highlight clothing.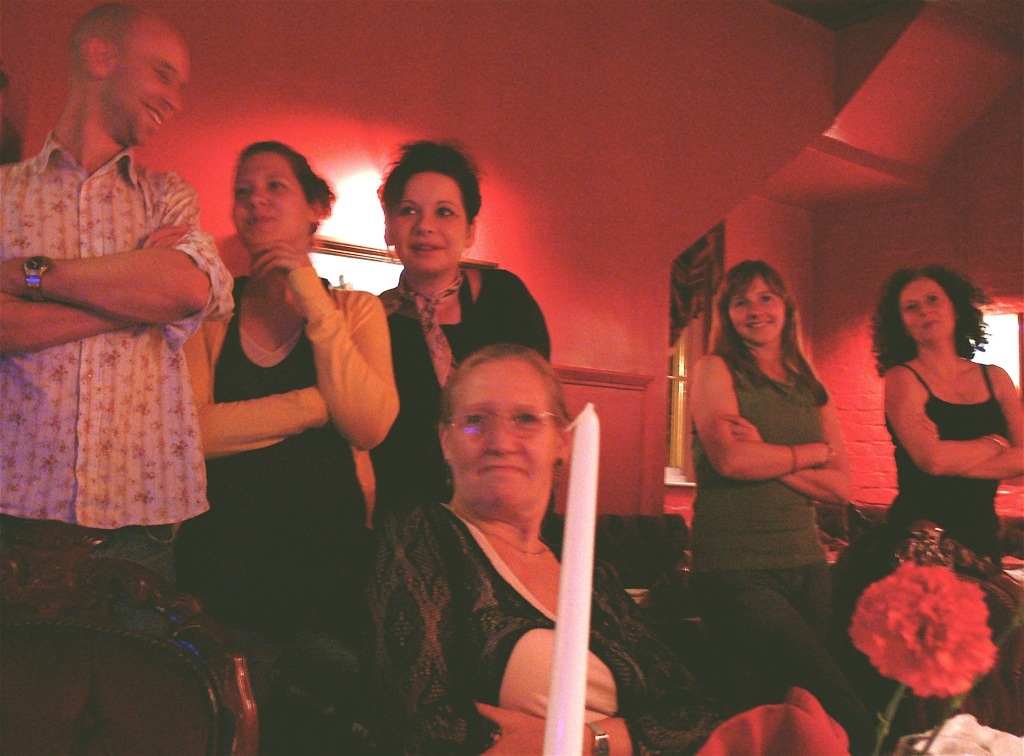
Highlighted region: left=693, top=353, right=888, bottom=755.
